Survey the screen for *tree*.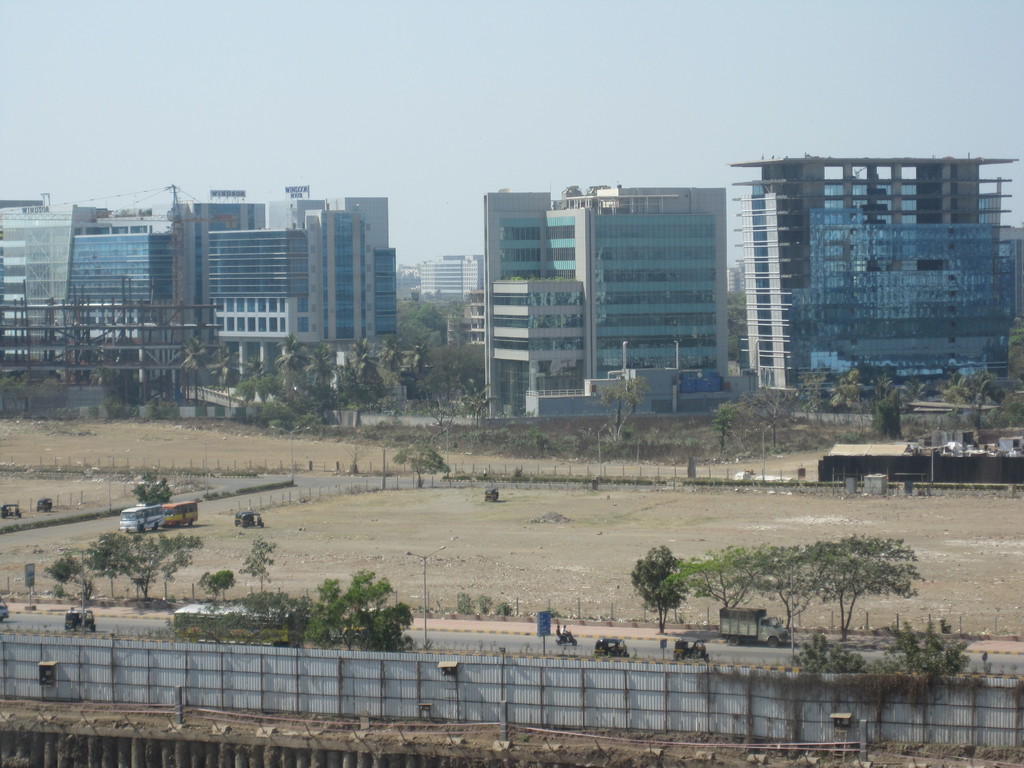
Survey found: 447,298,462,335.
